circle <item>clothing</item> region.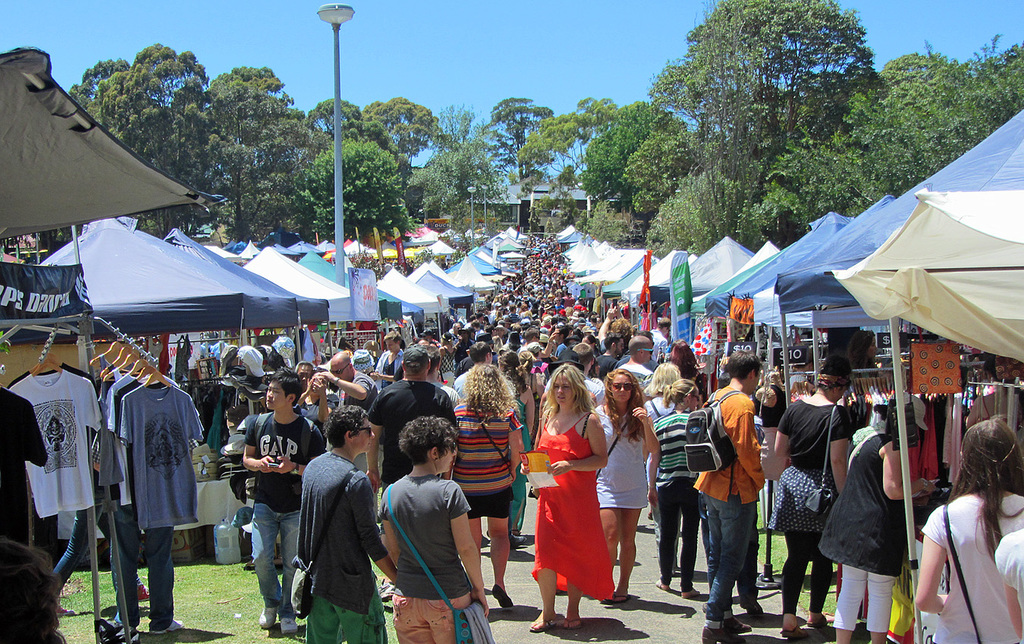
Region: (530,414,608,598).
